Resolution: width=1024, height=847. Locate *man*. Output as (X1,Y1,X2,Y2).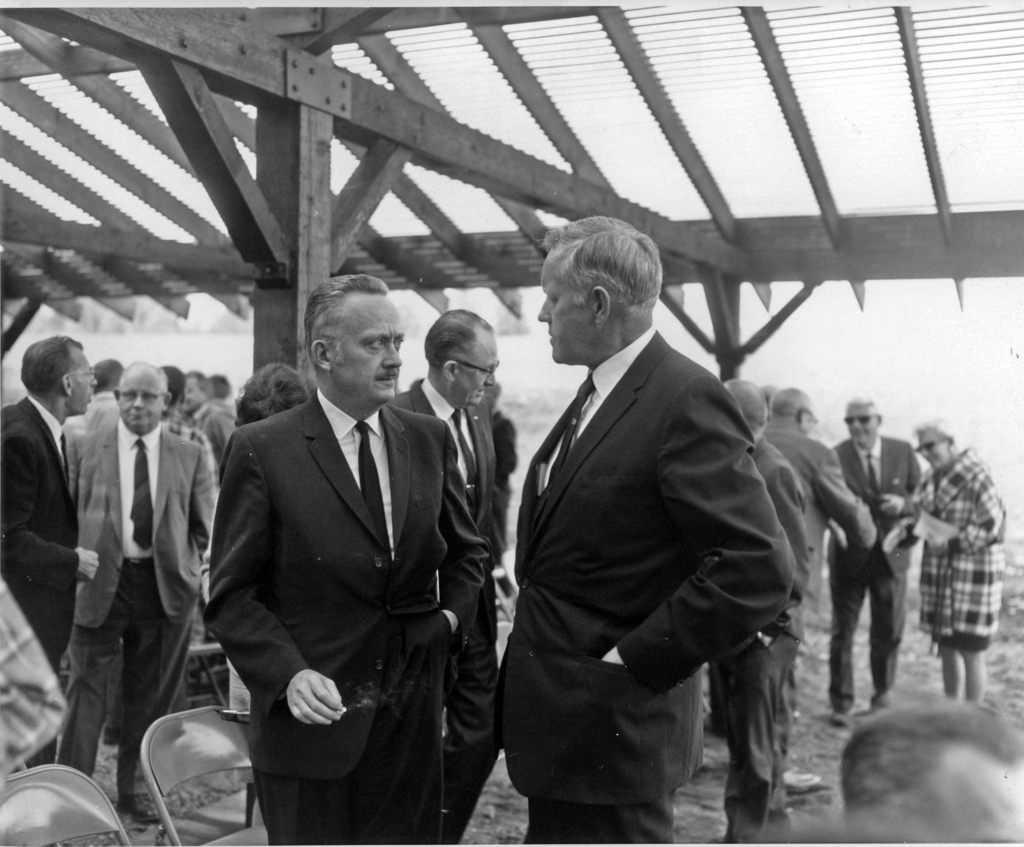
(172,368,242,466).
